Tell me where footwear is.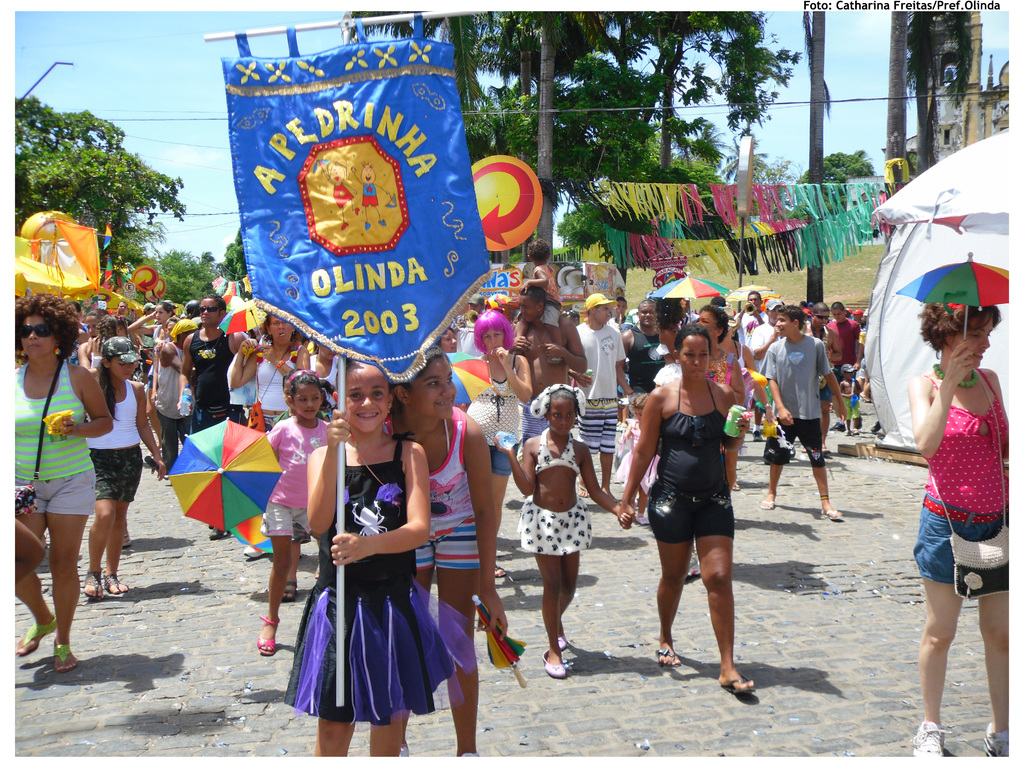
footwear is at left=653, top=644, right=683, bottom=675.
